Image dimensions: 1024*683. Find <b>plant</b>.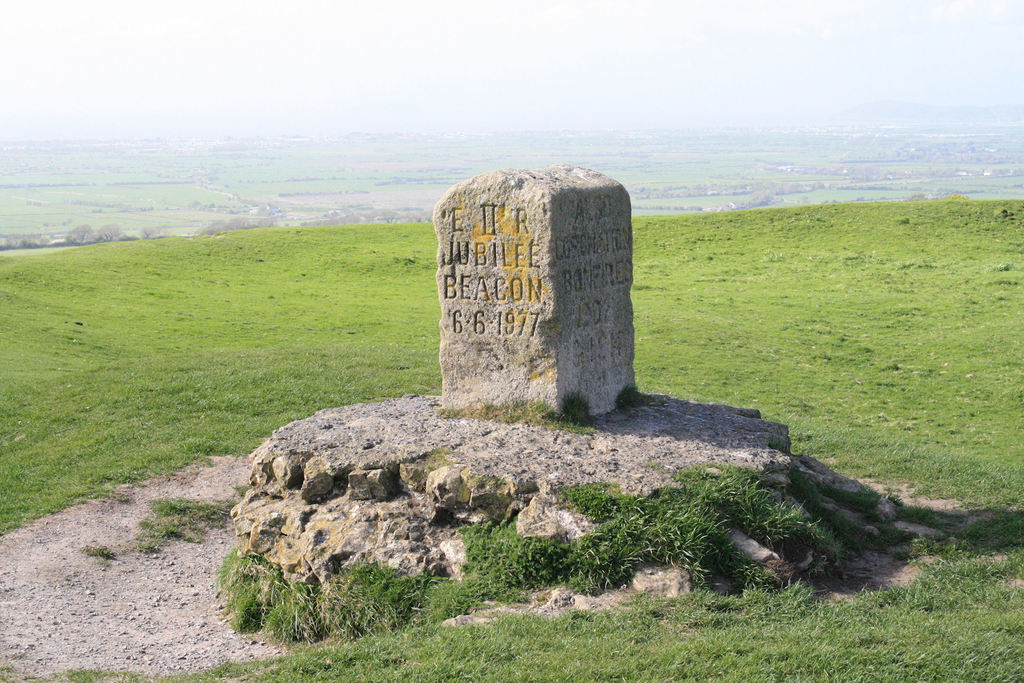
{"left": 0, "top": 199, "right": 1023, "bottom": 682}.
